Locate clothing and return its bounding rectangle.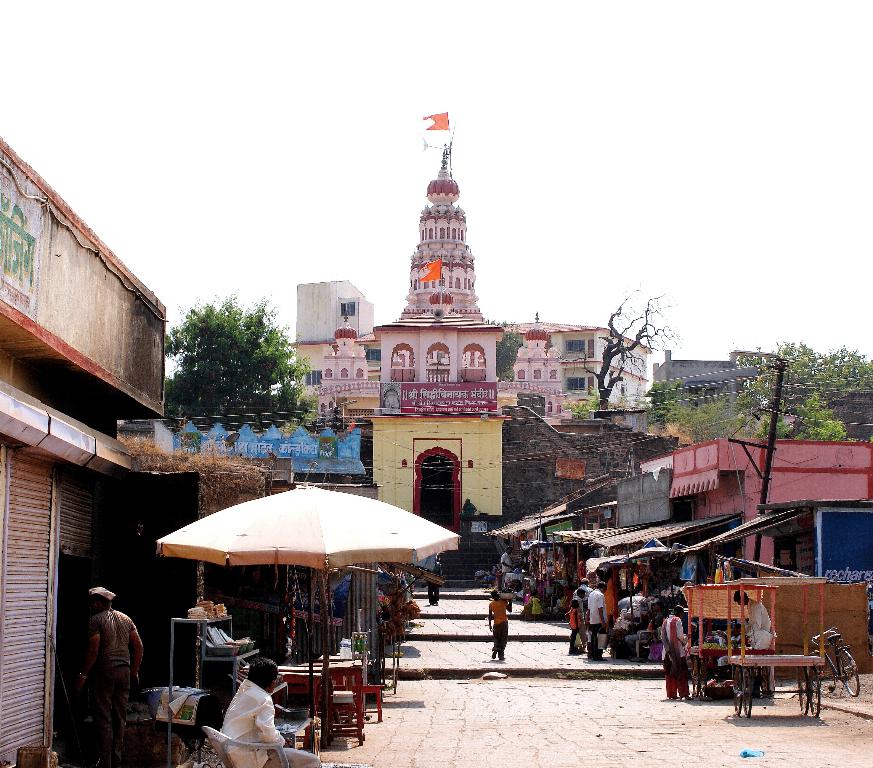
x1=574 y1=583 x2=591 y2=611.
